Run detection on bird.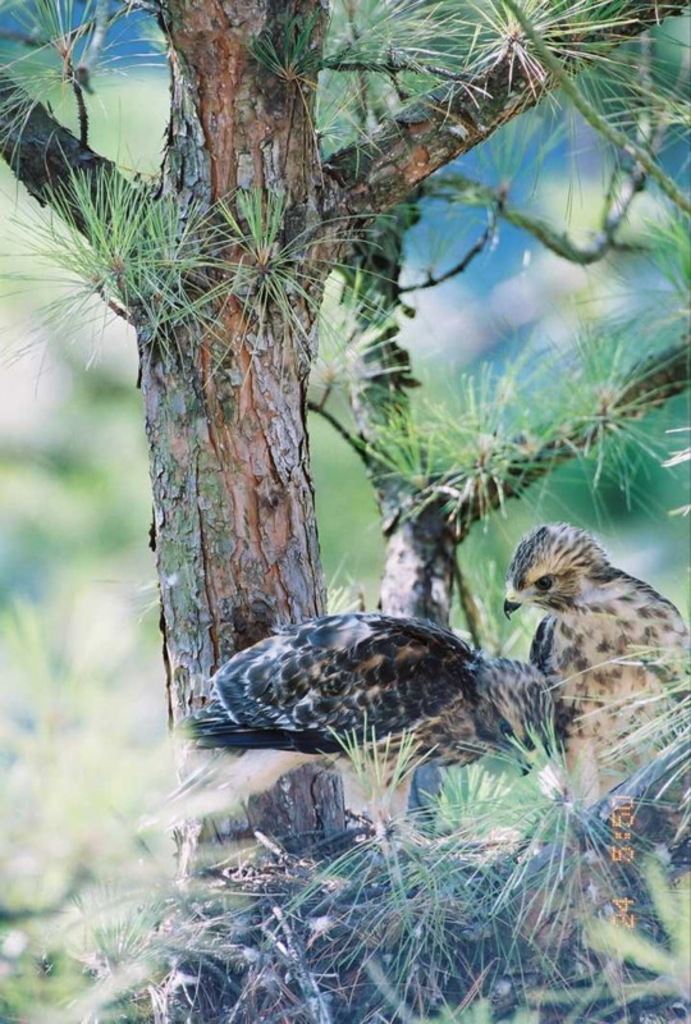
Result: box(148, 584, 617, 850).
